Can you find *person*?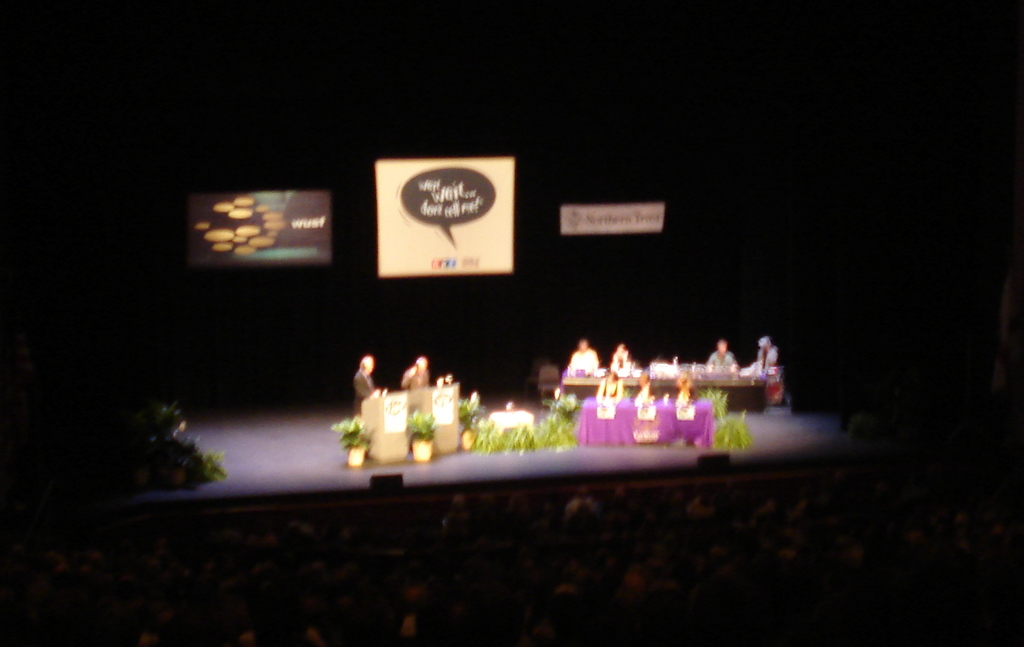
Yes, bounding box: (397,355,429,386).
